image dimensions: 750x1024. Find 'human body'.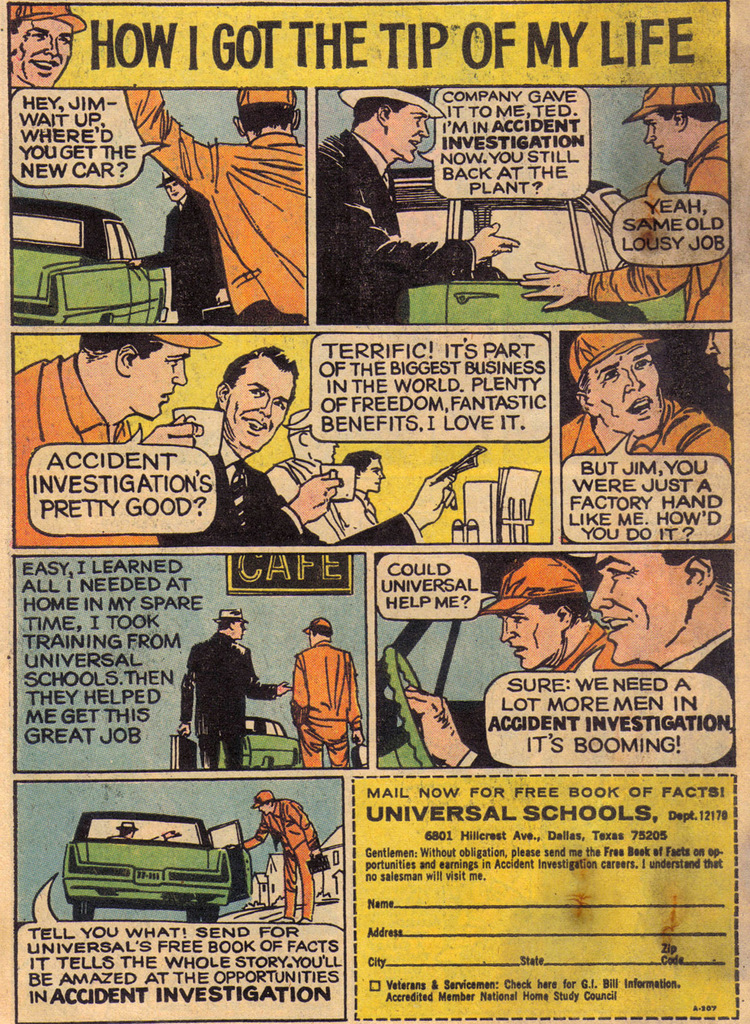
237,791,322,918.
